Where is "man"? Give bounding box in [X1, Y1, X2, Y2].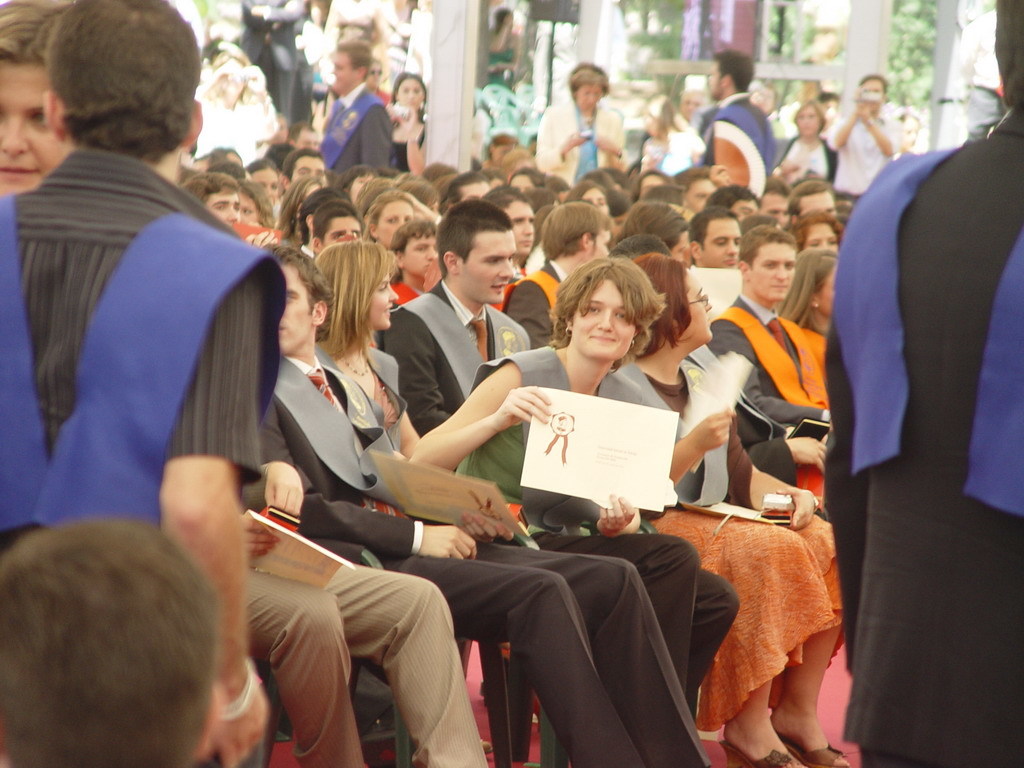
[701, 226, 830, 521].
